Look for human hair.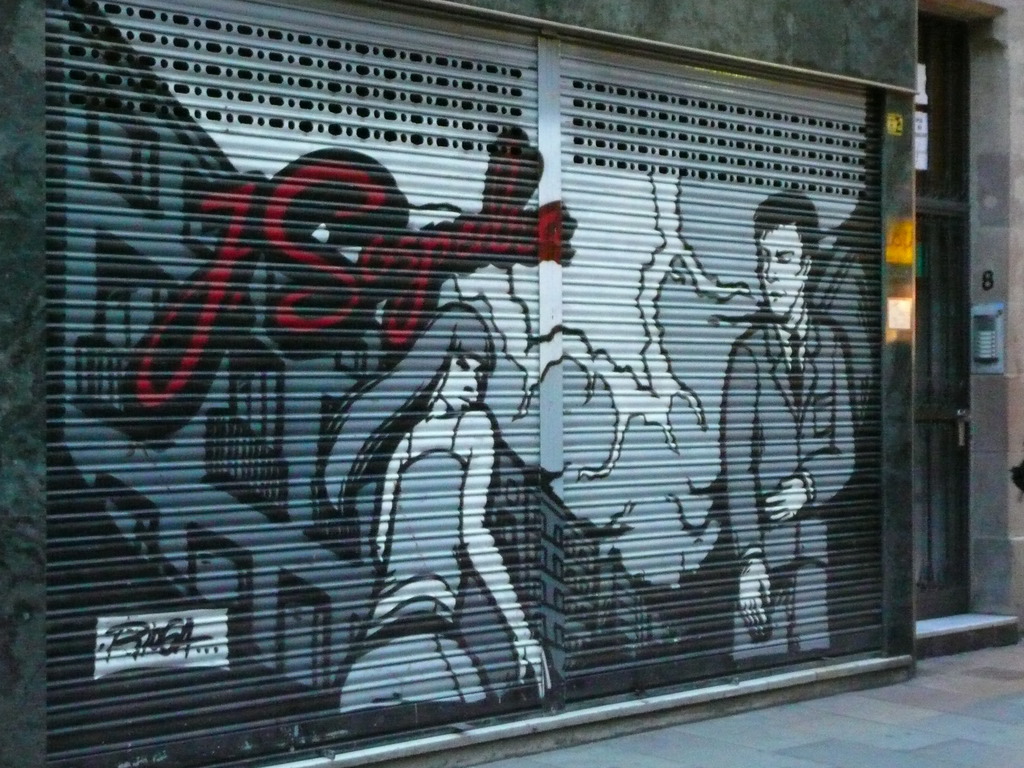
Found: left=760, top=195, right=823, bottom=333.
